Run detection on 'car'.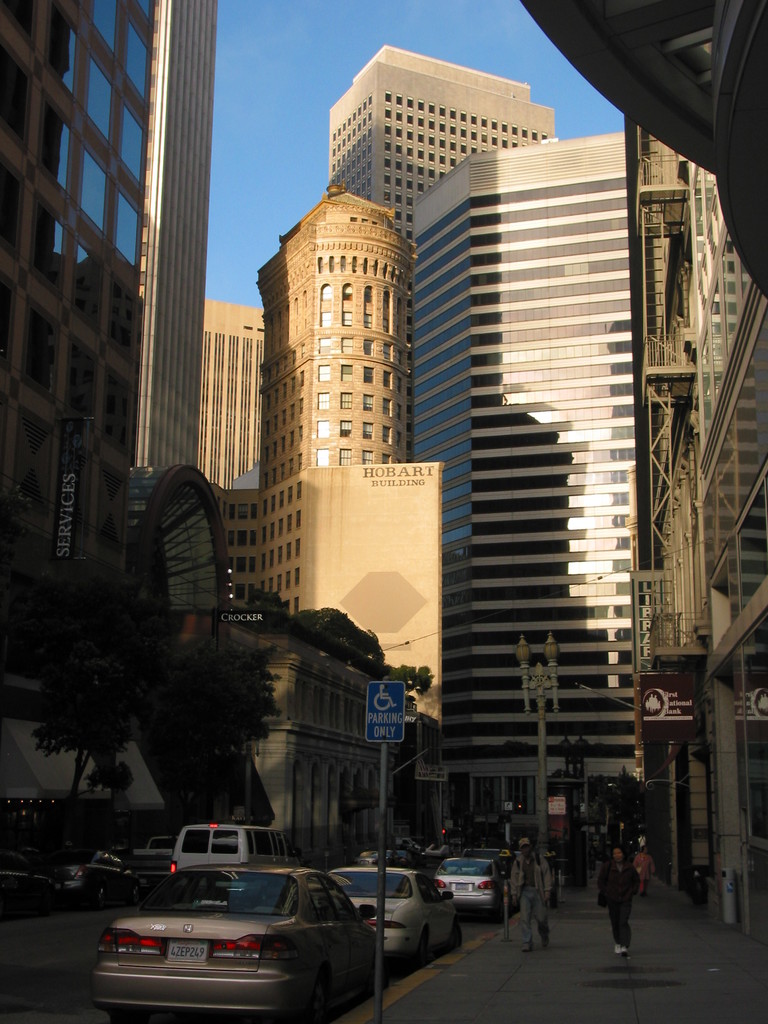
Result: (left=428, top=861, right=519, bottom=918).
